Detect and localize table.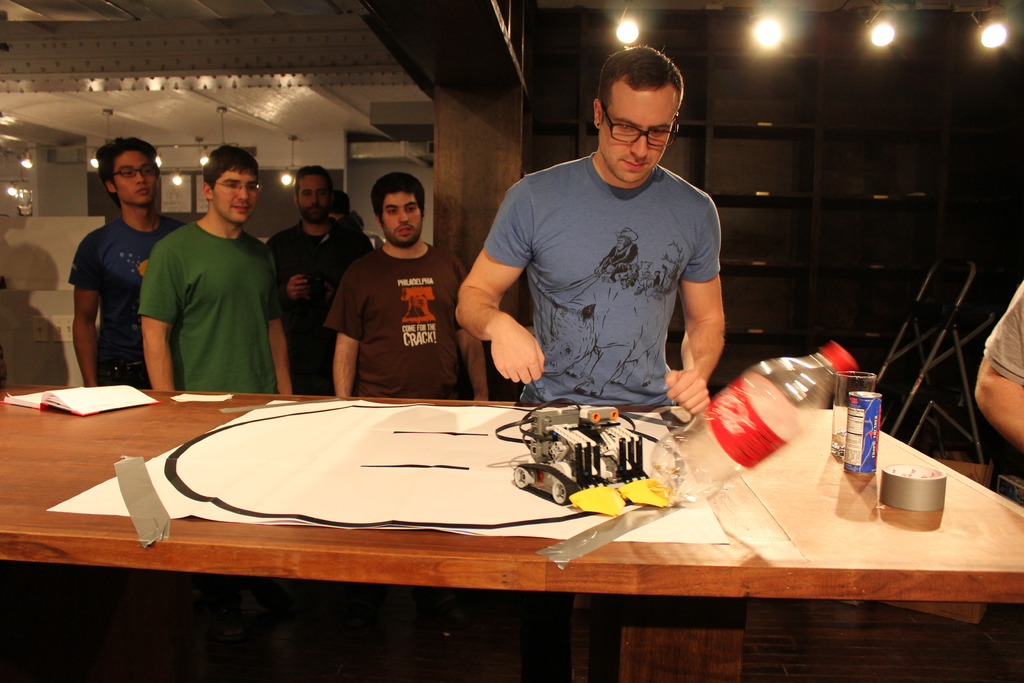
Localized at 0 383 1023 682.
